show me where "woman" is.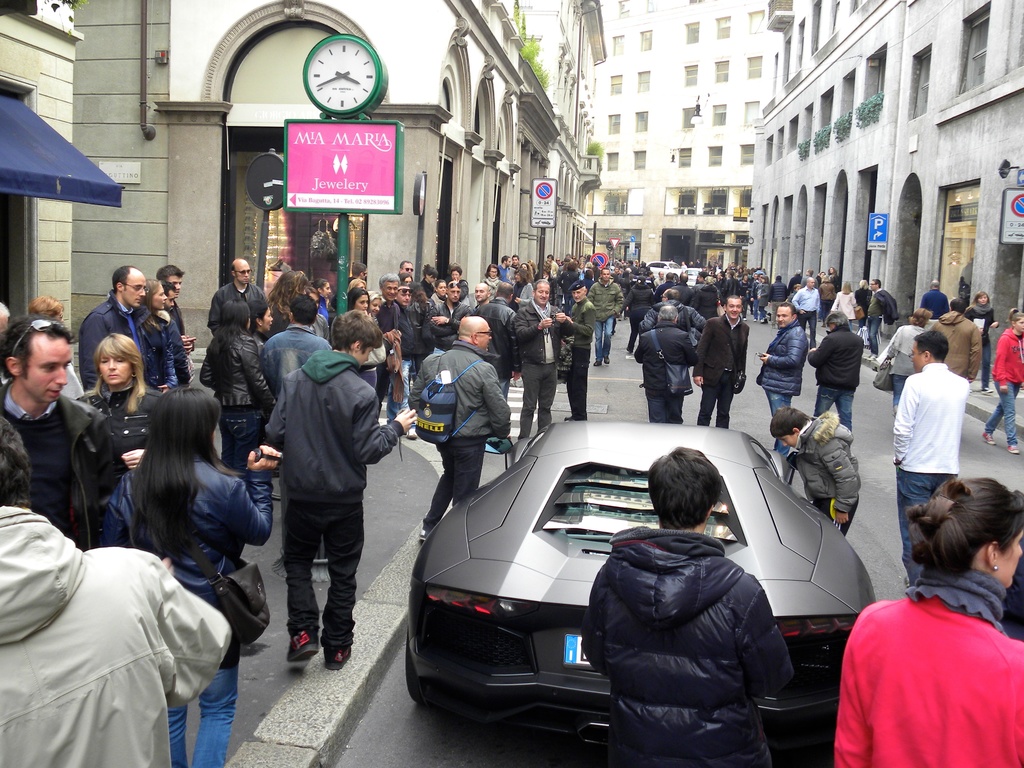
"woman" is at 786/282/804/313.
